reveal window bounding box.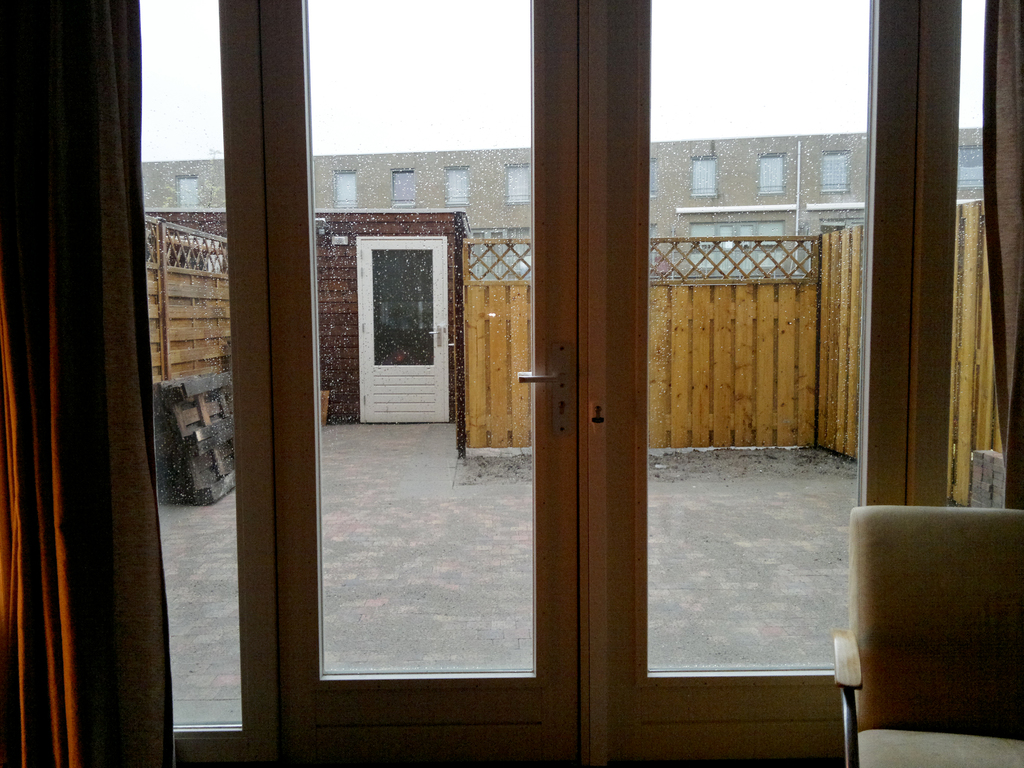
Revealed: select_region(690, 220, 784, 278).
